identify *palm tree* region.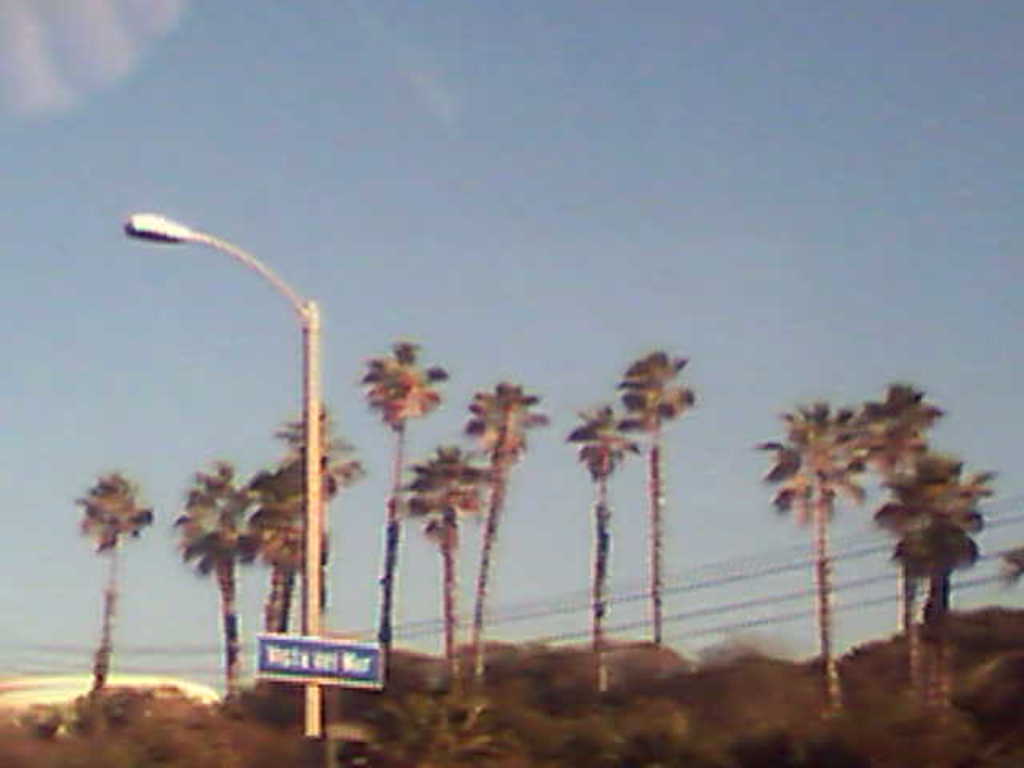
Region: x1=467, y1=382, x2=536, y2=699.
